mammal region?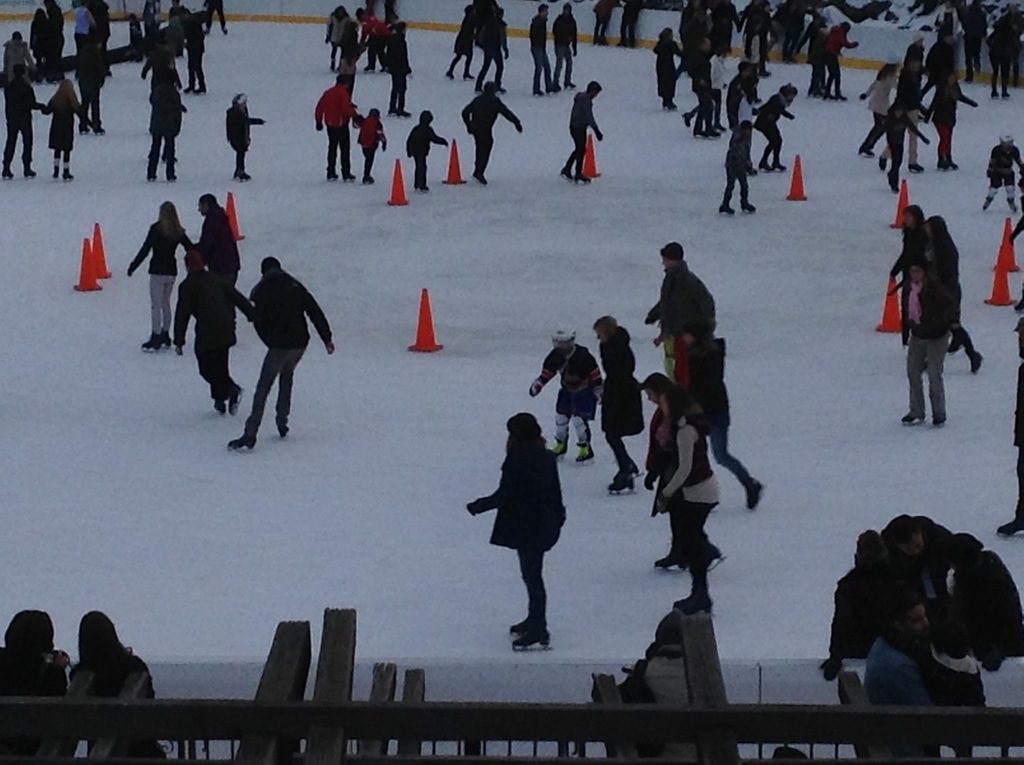
[70, 8, 105, 133]
